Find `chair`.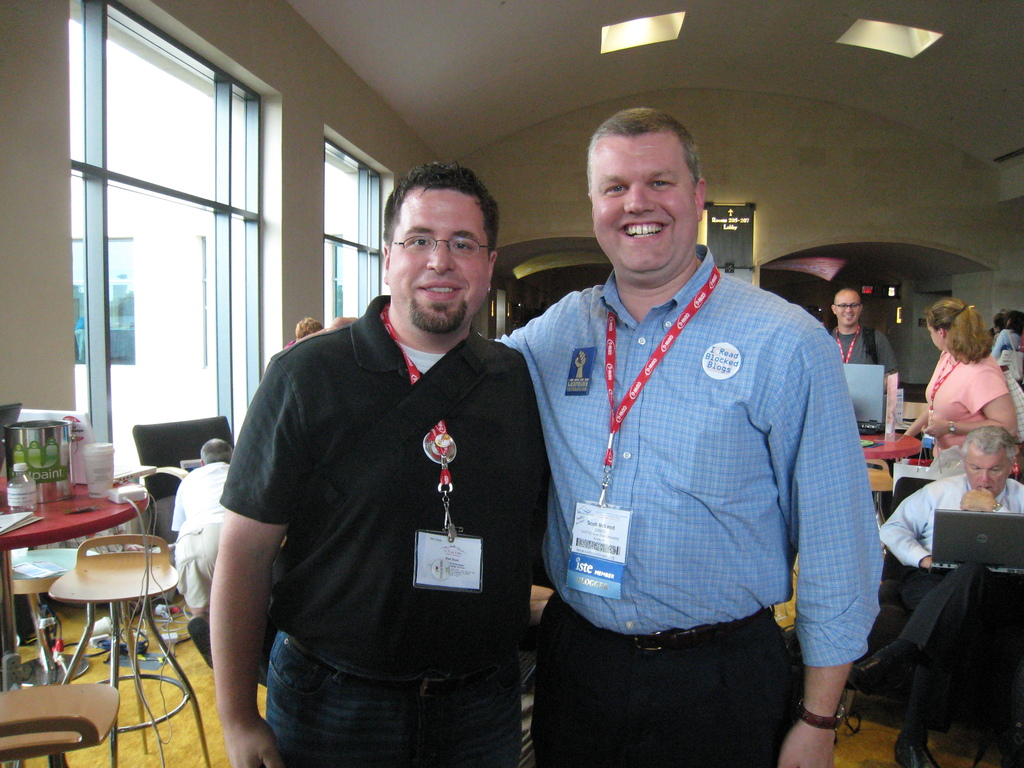
{"left": 108, "top": 472, "right": 186, "bottom": 653}.
